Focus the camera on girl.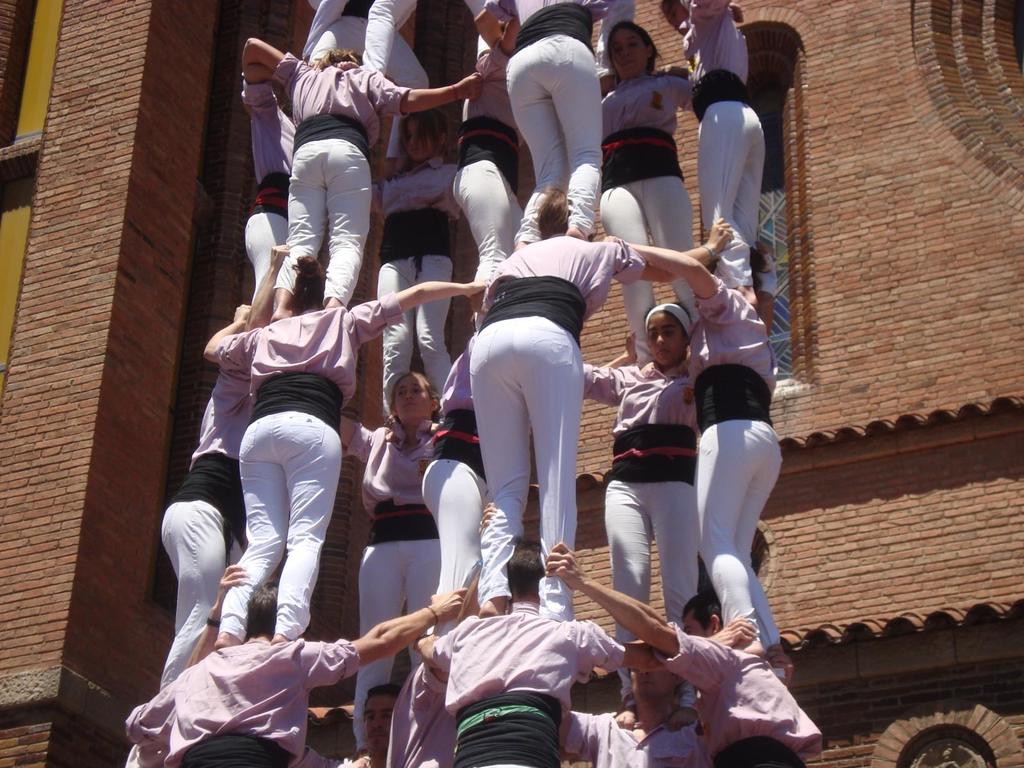
Focus region: bbox(532, 12, 728, 371).
